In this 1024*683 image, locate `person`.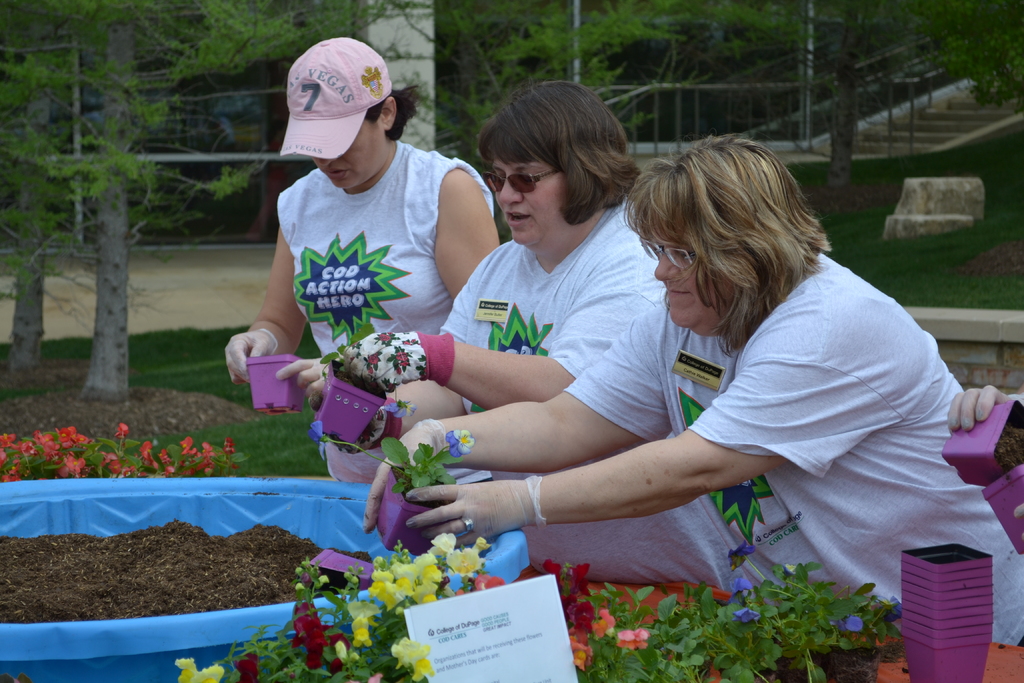
Bounding box: [947,385,1022,519].
